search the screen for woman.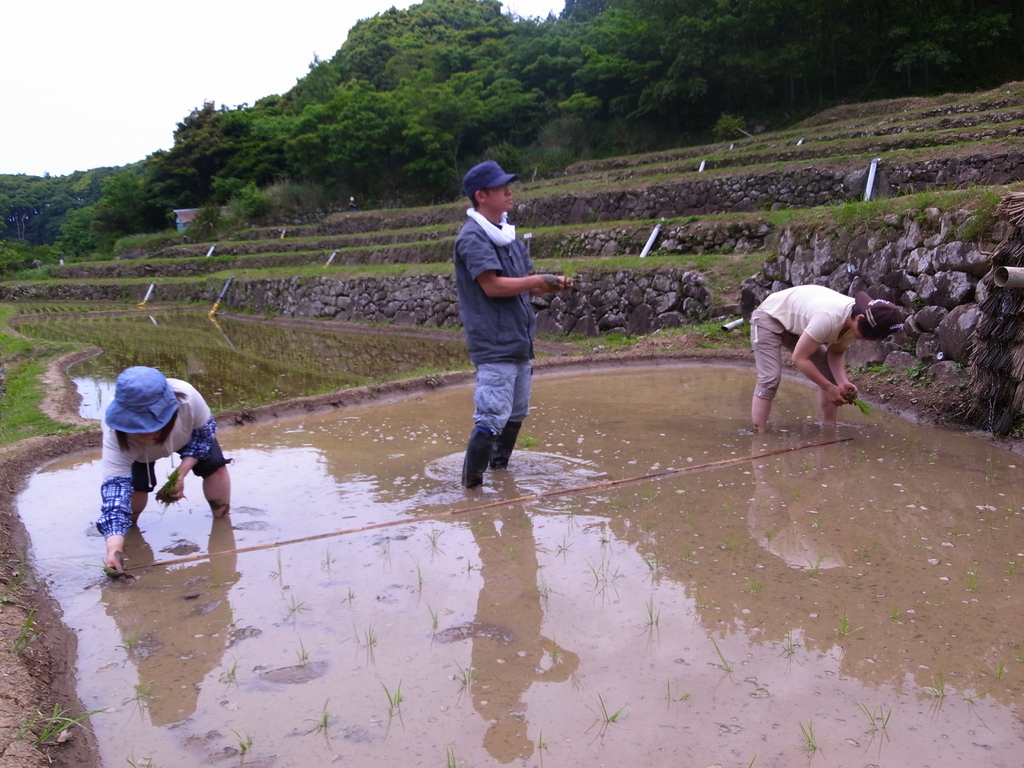
Found at (94,364,232,573).
